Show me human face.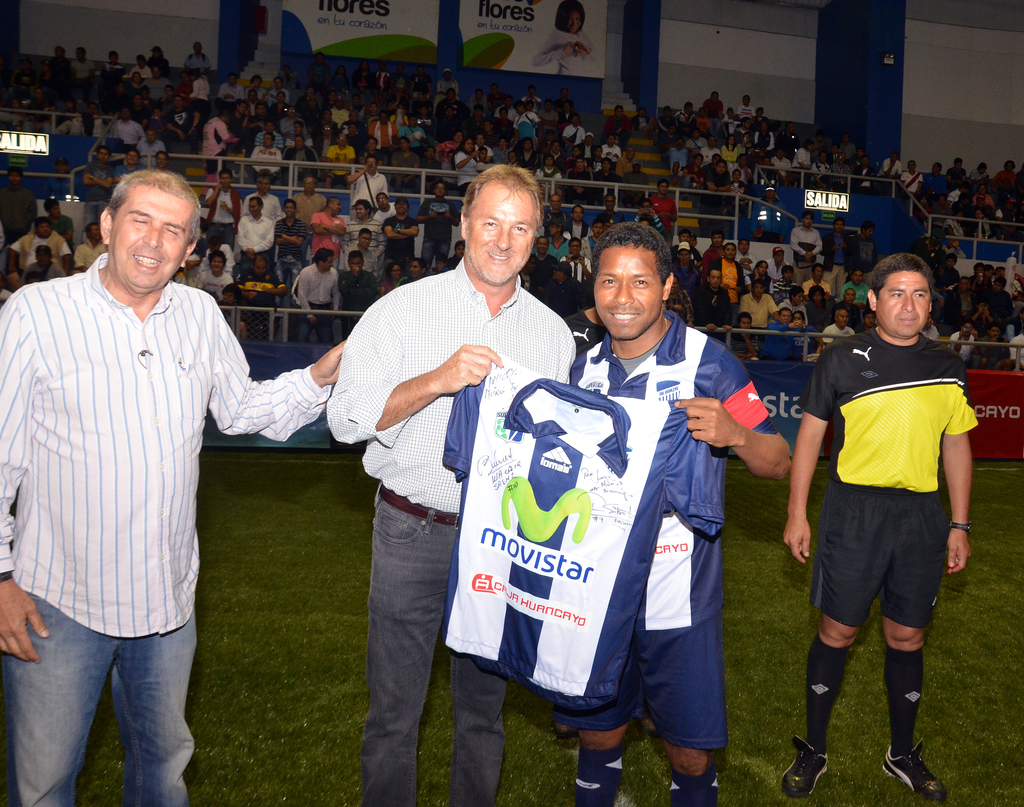
human face is here: crop(237, 103, 244, 110).
